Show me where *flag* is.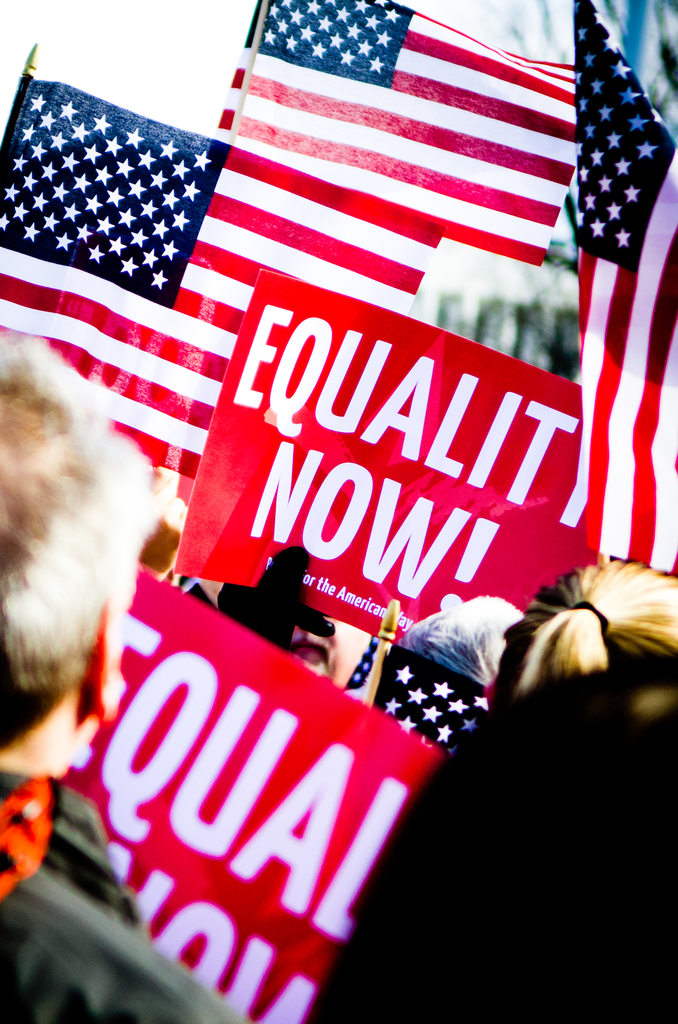
*flag* is at (left=199, top=2, right=595, bottom=320).
